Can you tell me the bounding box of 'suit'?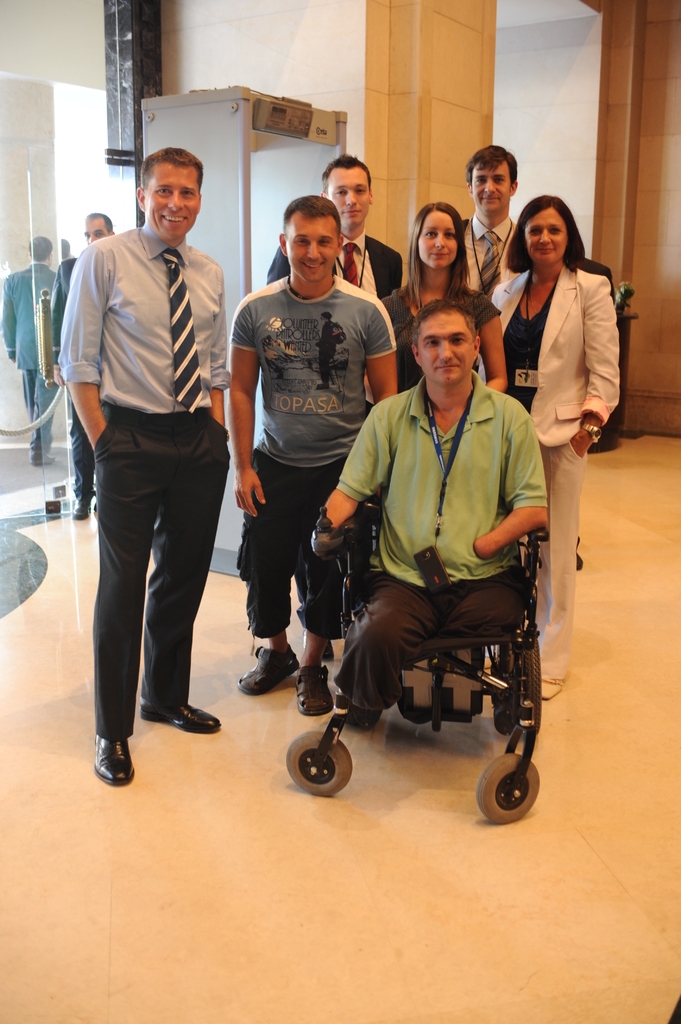
51 248 84 498.
